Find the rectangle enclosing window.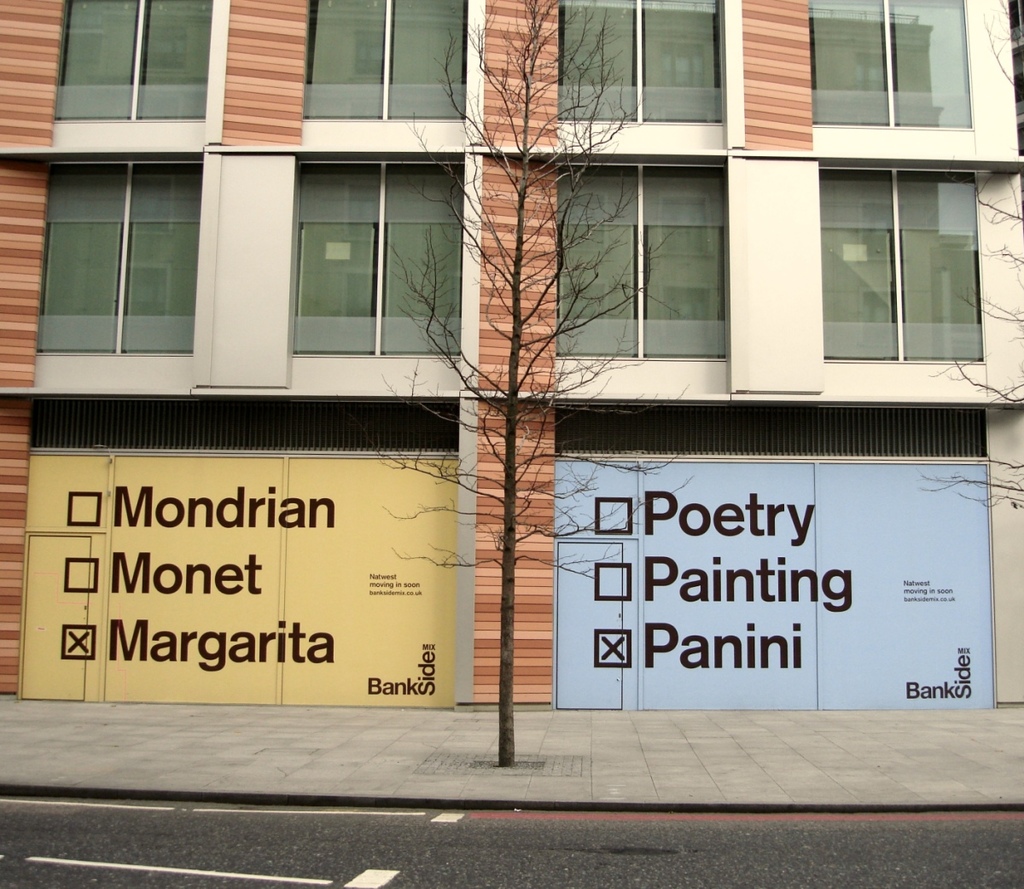
(561,0,725,122).
